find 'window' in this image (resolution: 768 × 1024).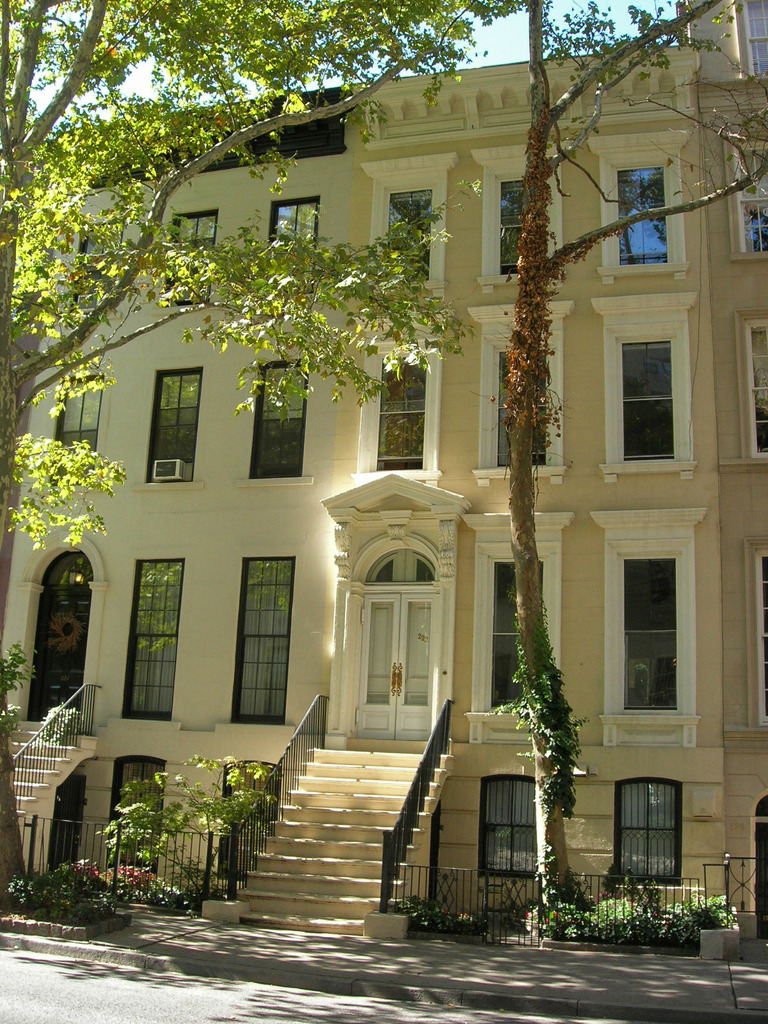
<box>229,556,292,725</box>.
